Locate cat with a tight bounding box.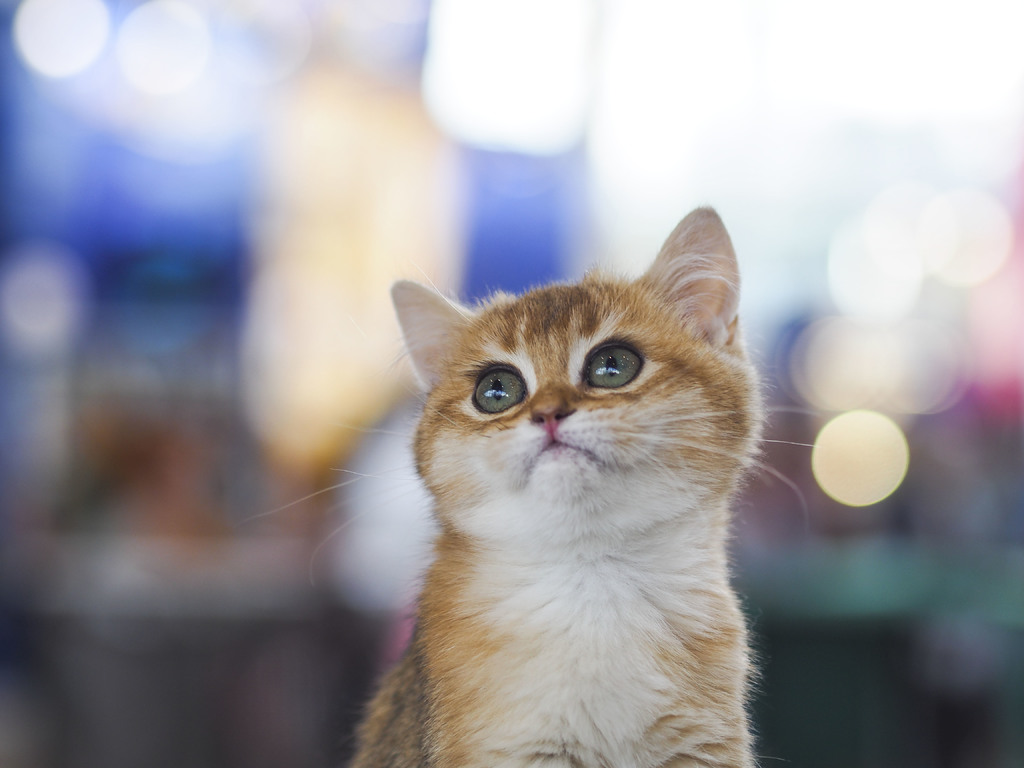
(x1=292, y1=207, x2=809, y2=767).
